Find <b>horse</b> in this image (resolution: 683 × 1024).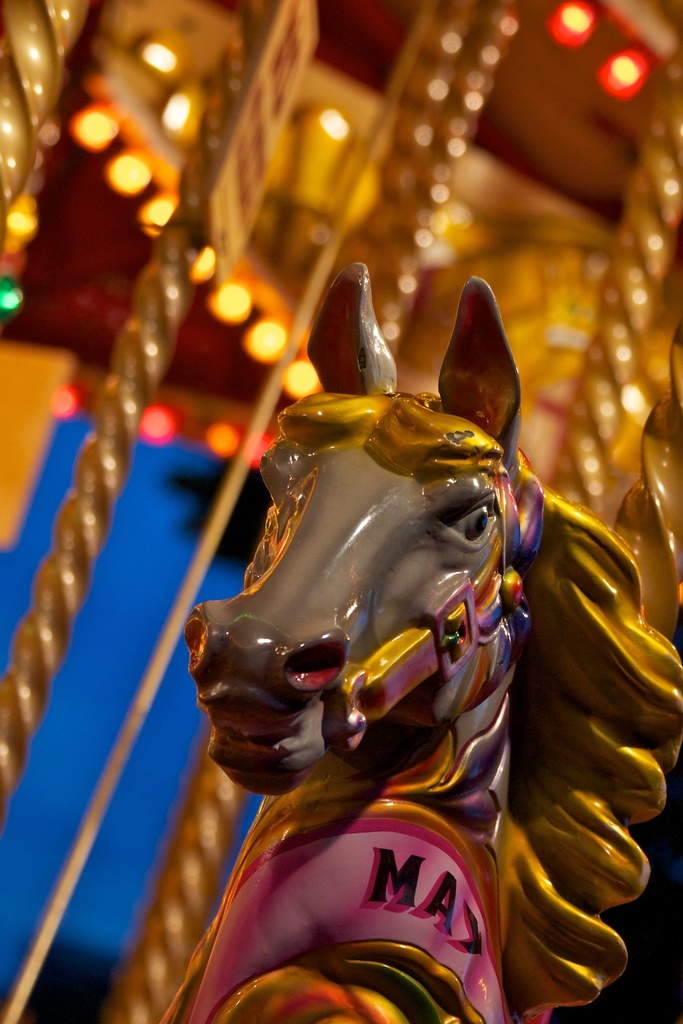
{"left": 151, "top": 259, "right": 682, "bottom": 1023}.
